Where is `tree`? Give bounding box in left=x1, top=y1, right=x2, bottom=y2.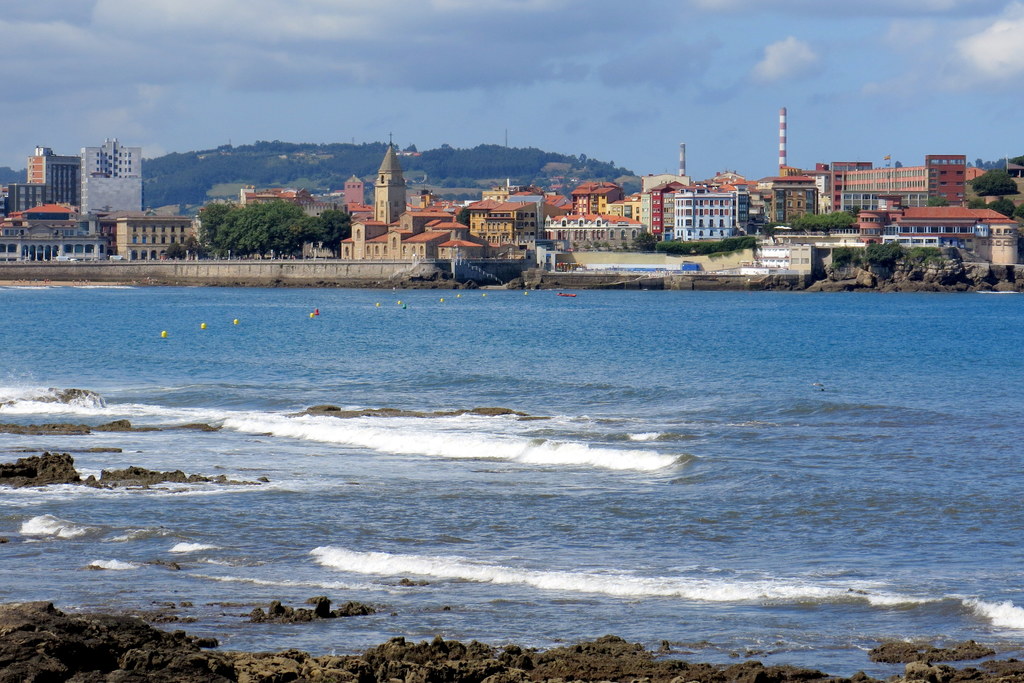
left=764, top=220, right=788, bottom=237.
